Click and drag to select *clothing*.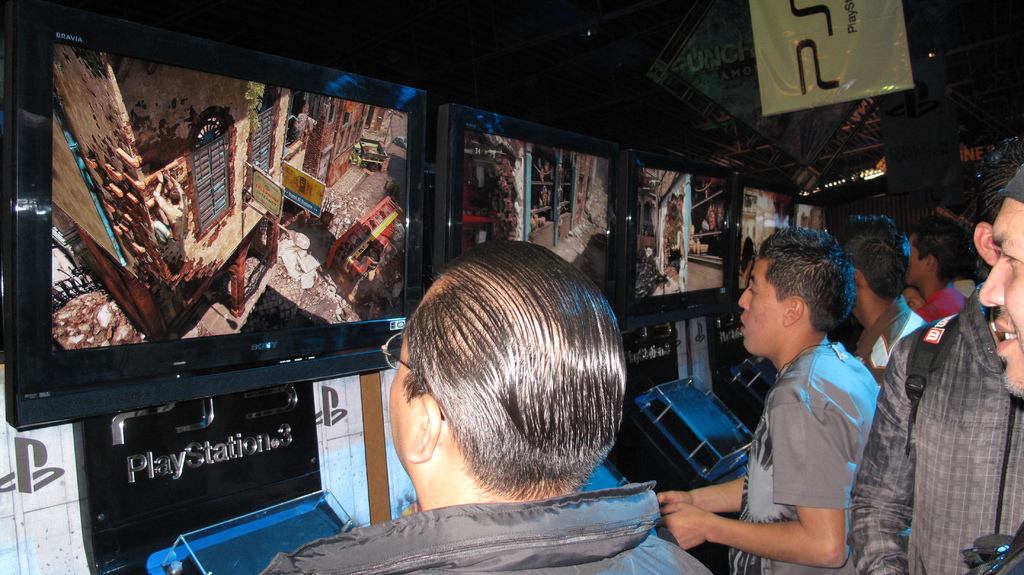
Selection: bbox=[854, 282, 1023, 574].
